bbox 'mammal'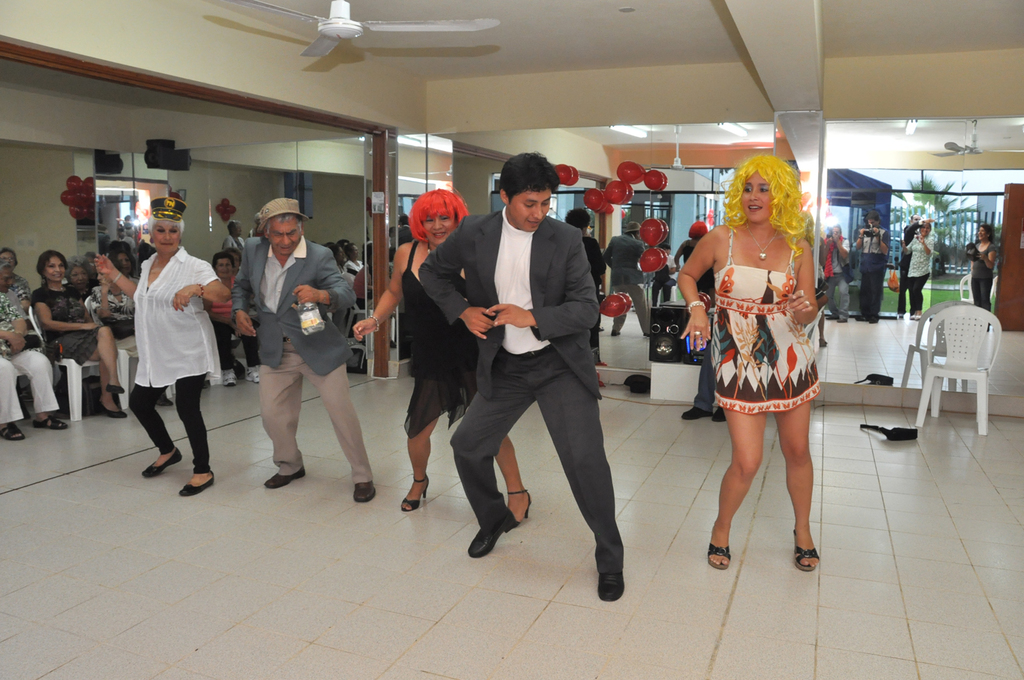
box=[231, 192, 375, 505]
